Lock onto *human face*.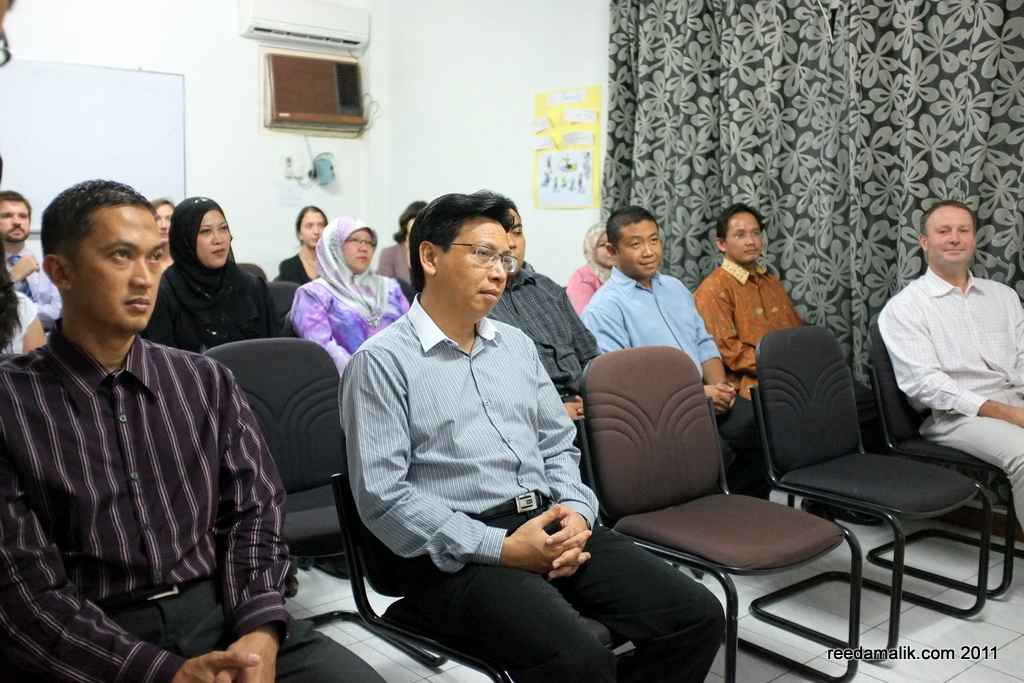
Locked: Rect(509, 198, 529, 274).
